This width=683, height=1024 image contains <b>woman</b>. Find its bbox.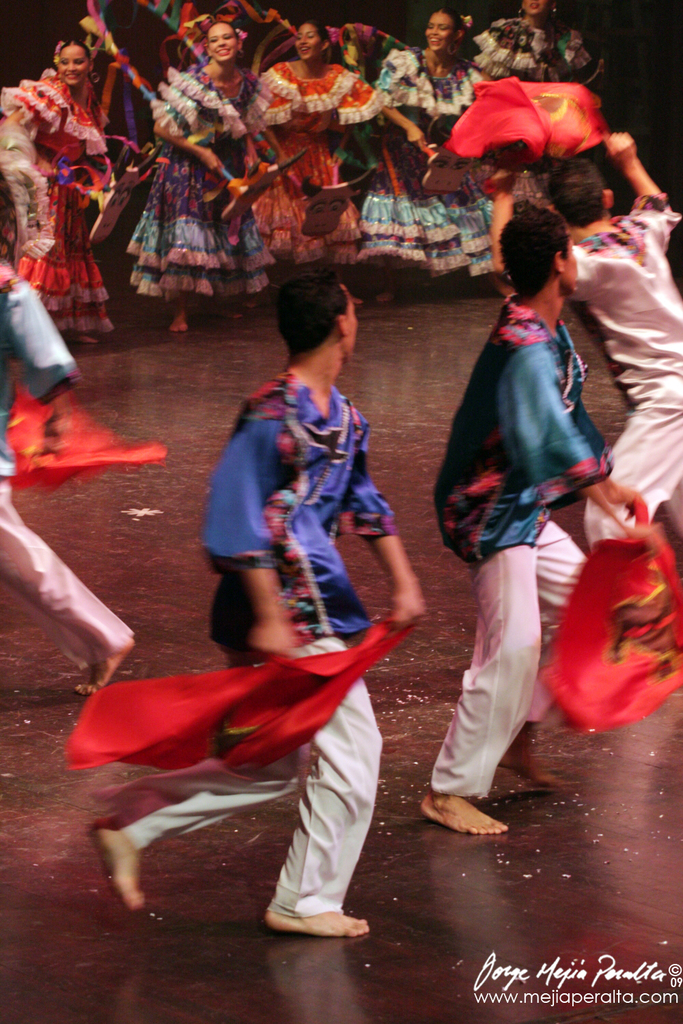
rect(120, 0, 274, 336).
